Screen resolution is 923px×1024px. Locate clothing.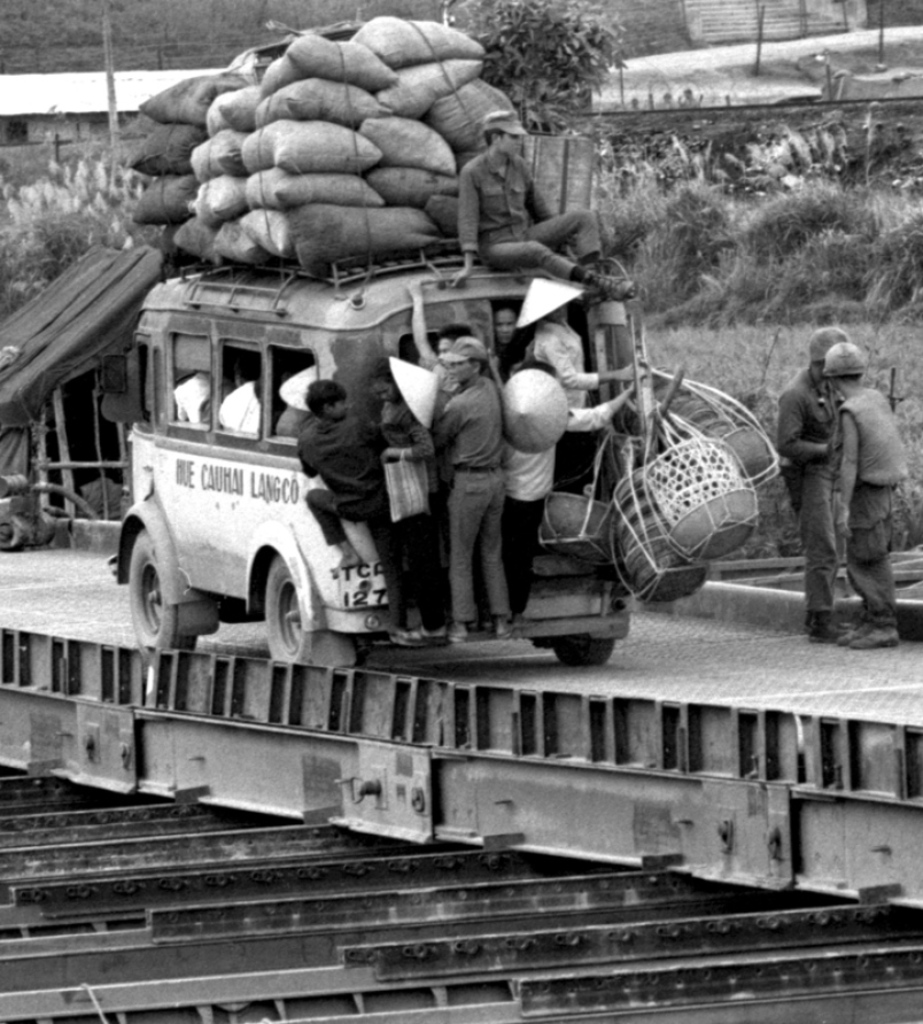
bbox(297, 396, 390, 618).
